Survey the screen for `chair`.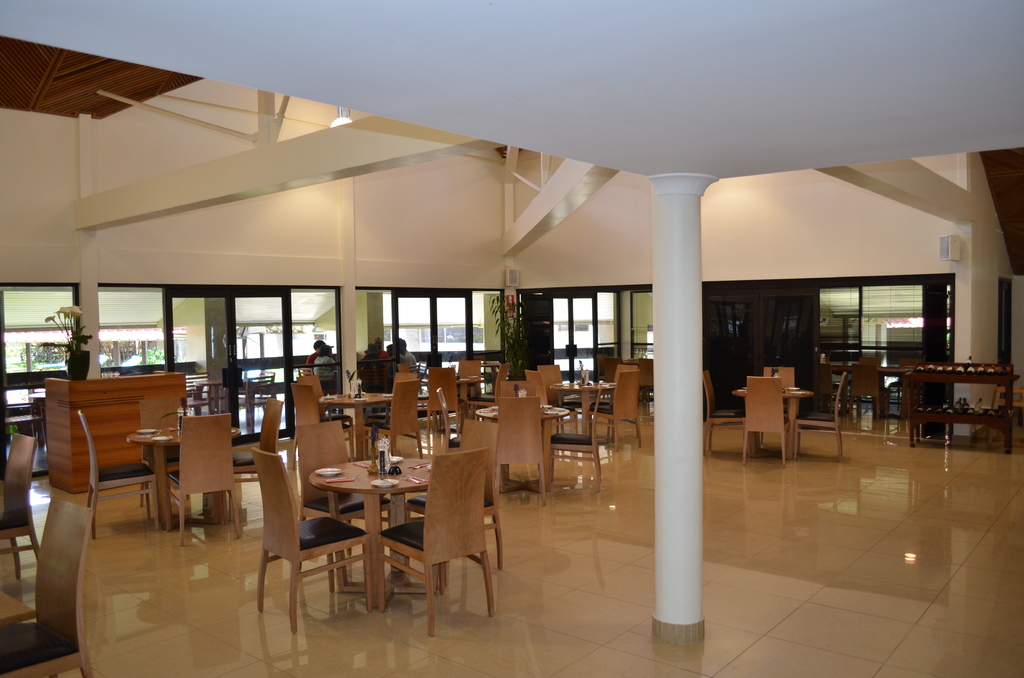
Survey found: 229,399,286,506.
